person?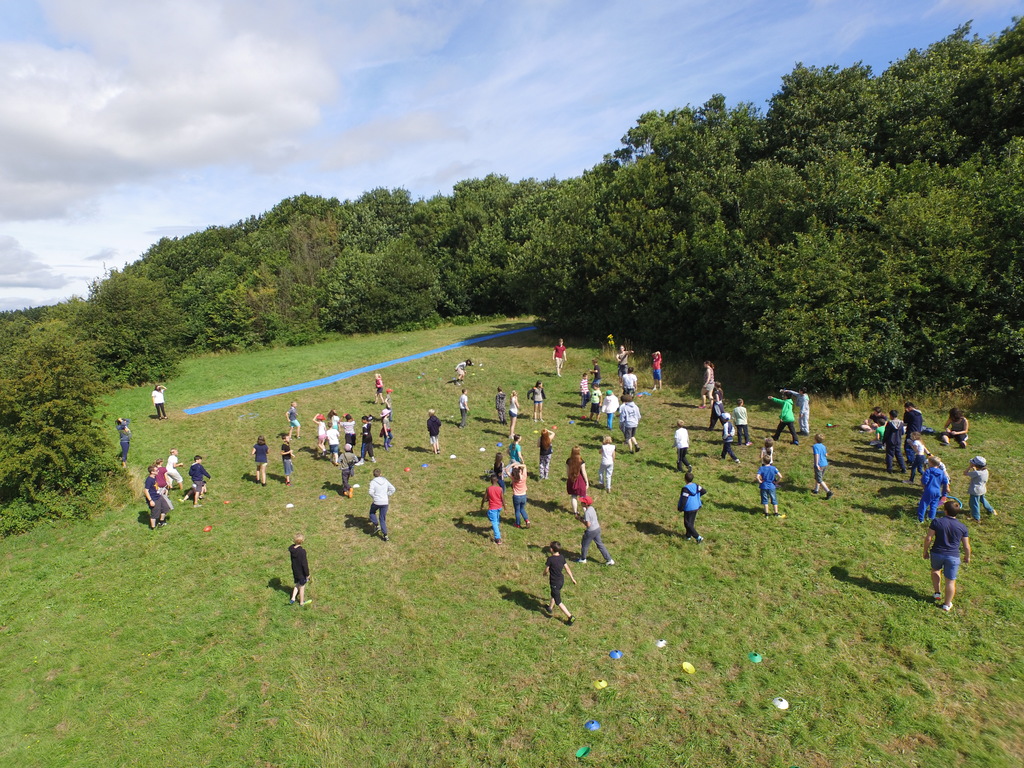
BBox(527, 380, 549, 421)
